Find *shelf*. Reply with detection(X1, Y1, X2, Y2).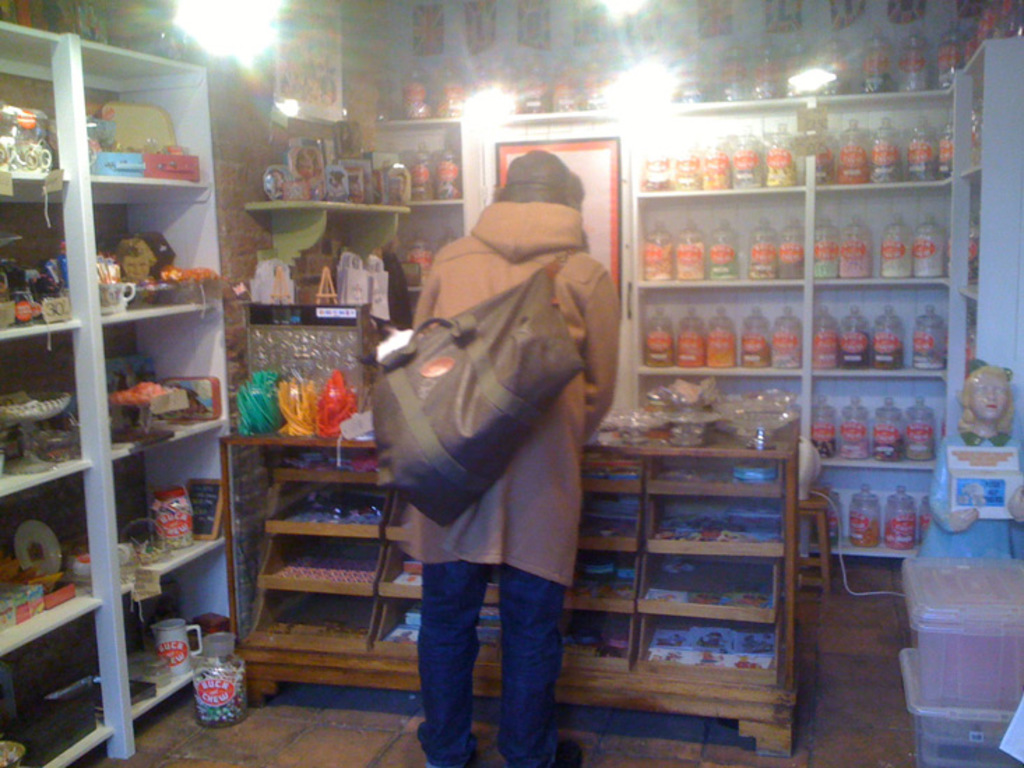
detection(116, 436, 235, 581).
